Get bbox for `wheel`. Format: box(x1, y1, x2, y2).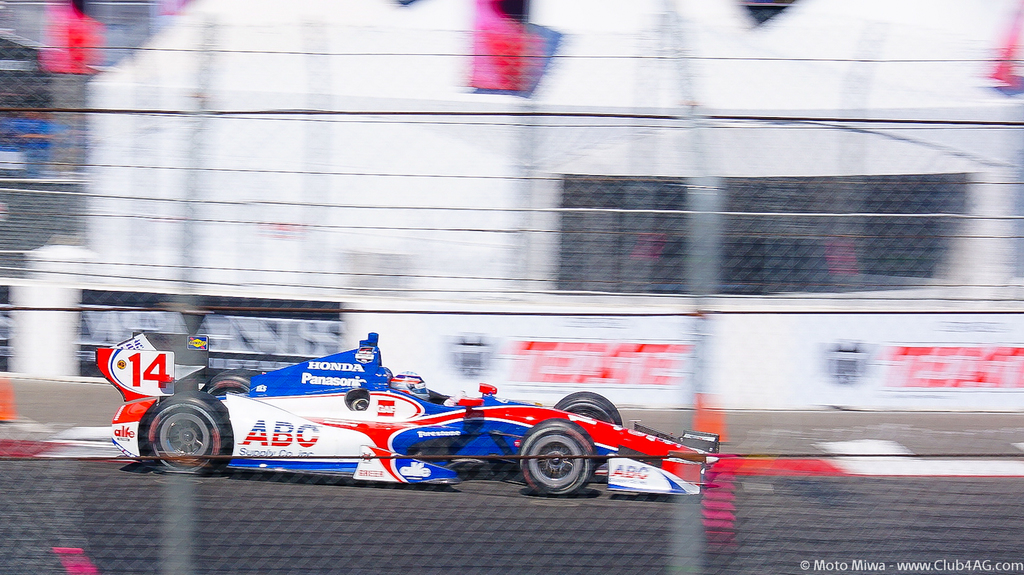
box(559, 384, 626, 466).
